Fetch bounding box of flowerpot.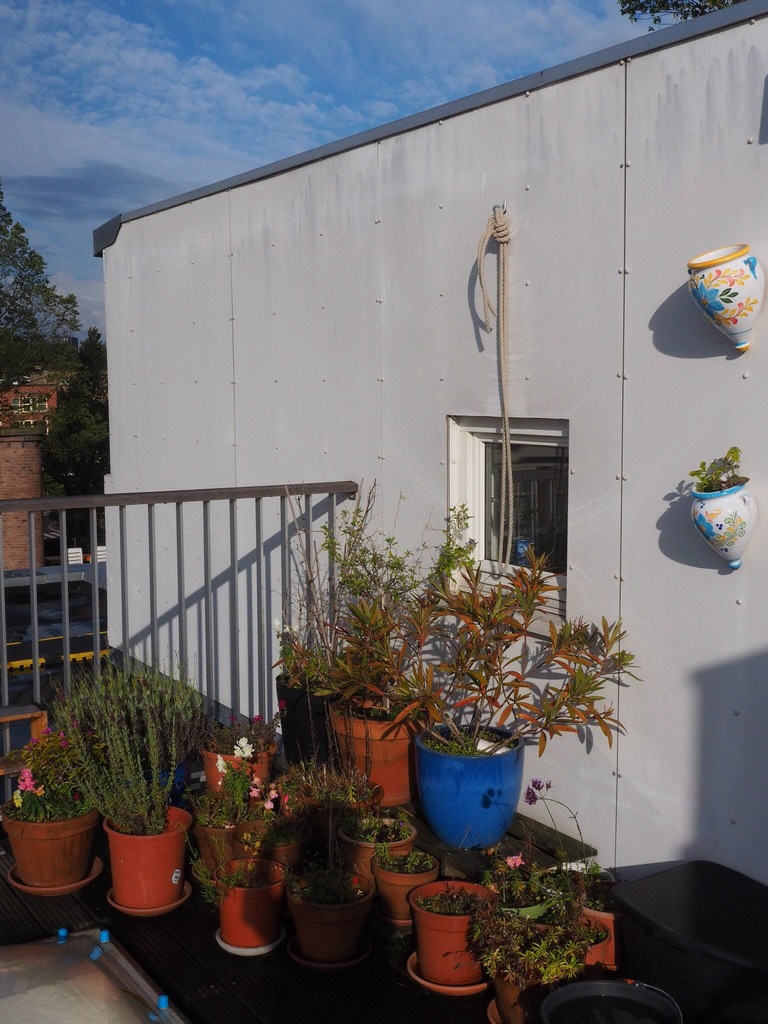
Bbox: {"x1": 203, "y1": 744, "x2": 275, "y2": 798}.
